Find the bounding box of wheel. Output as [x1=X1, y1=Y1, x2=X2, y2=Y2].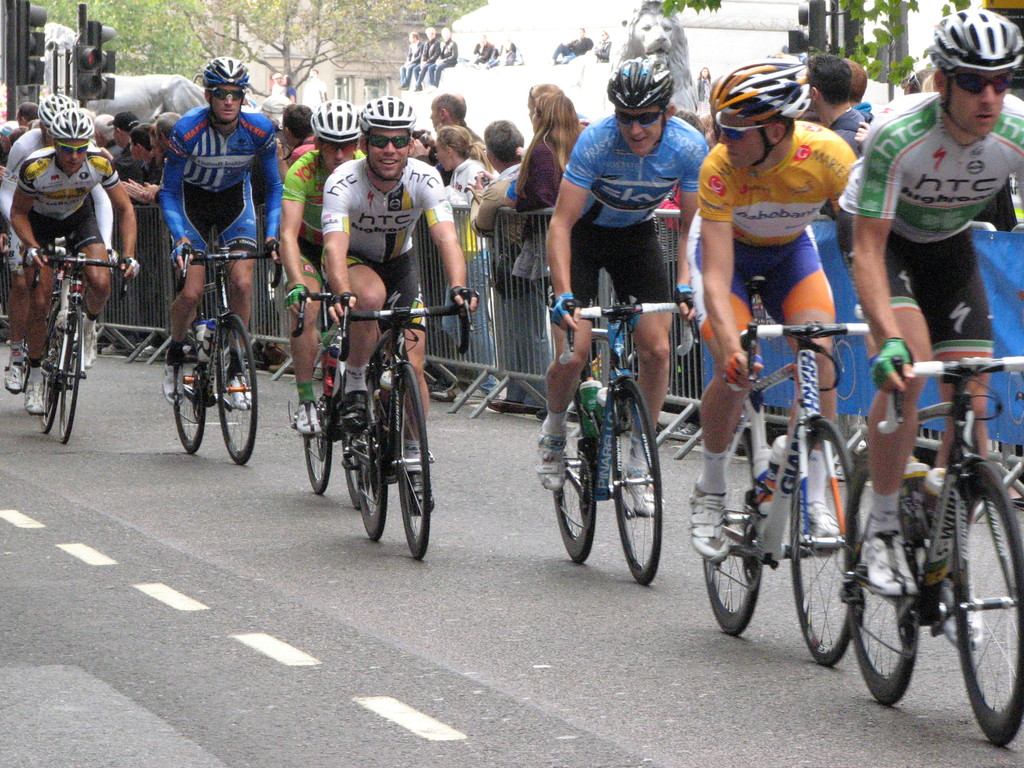
[x1=174, y1=323, x2=206, y2=454].
